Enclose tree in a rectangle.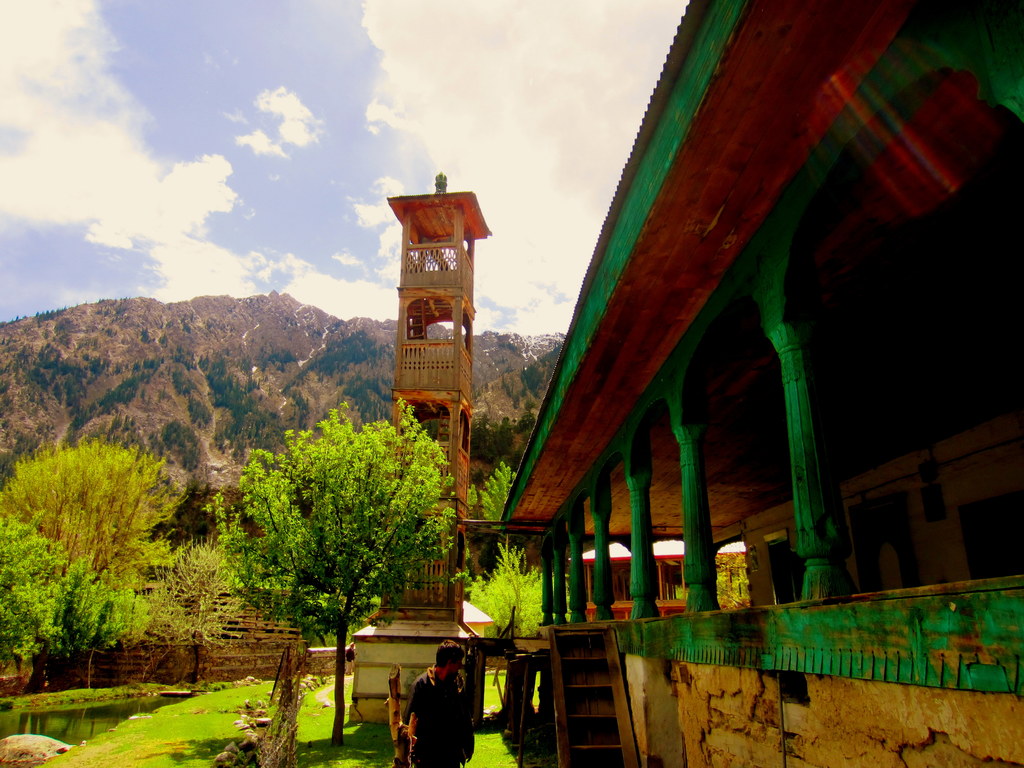
Rect(19, 411, 186, 659).
